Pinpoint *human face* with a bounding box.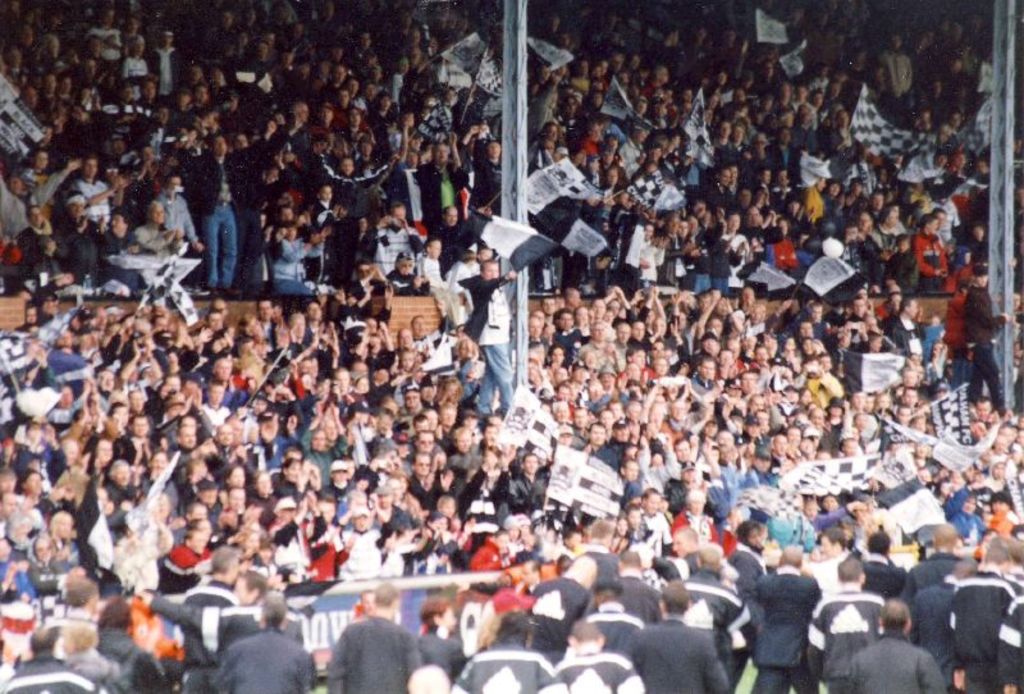
685/470/694/480.
